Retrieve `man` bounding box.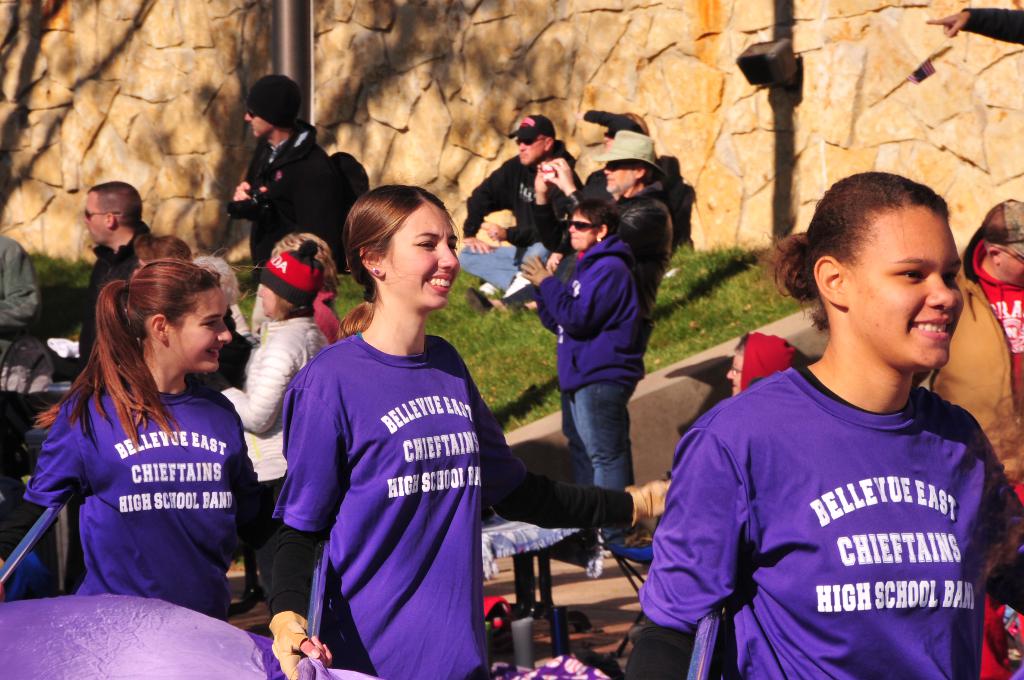
Bounding box: rect(43, 181, 160, 388).
